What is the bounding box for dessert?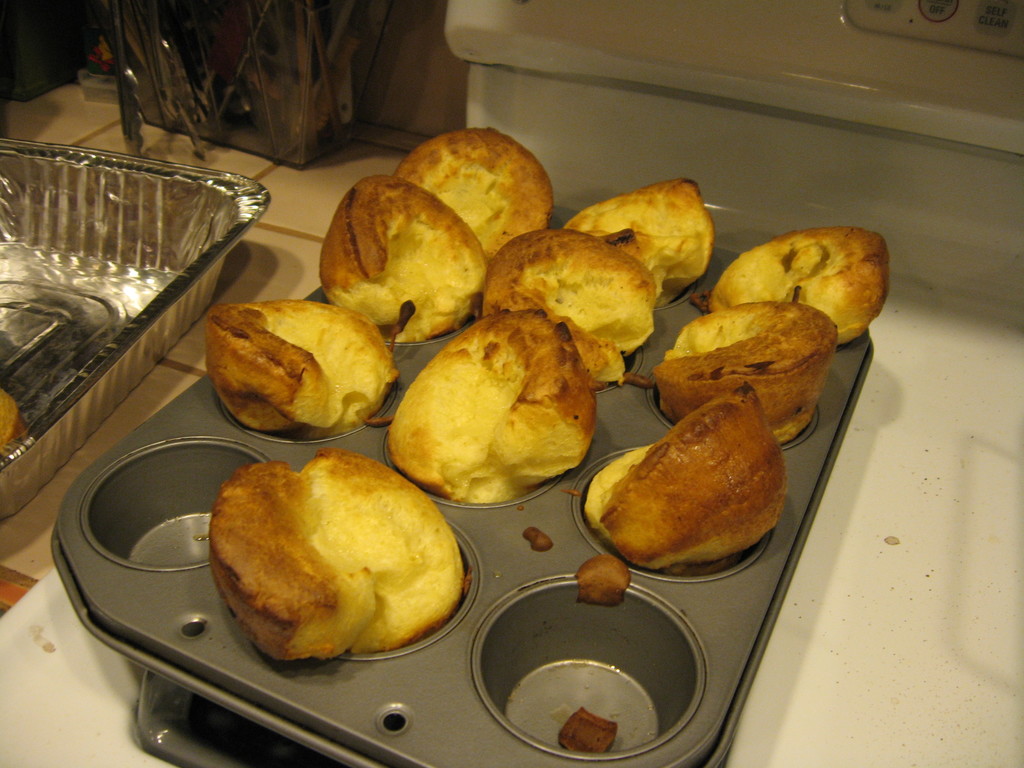
box(390, 317, 602, 531).
